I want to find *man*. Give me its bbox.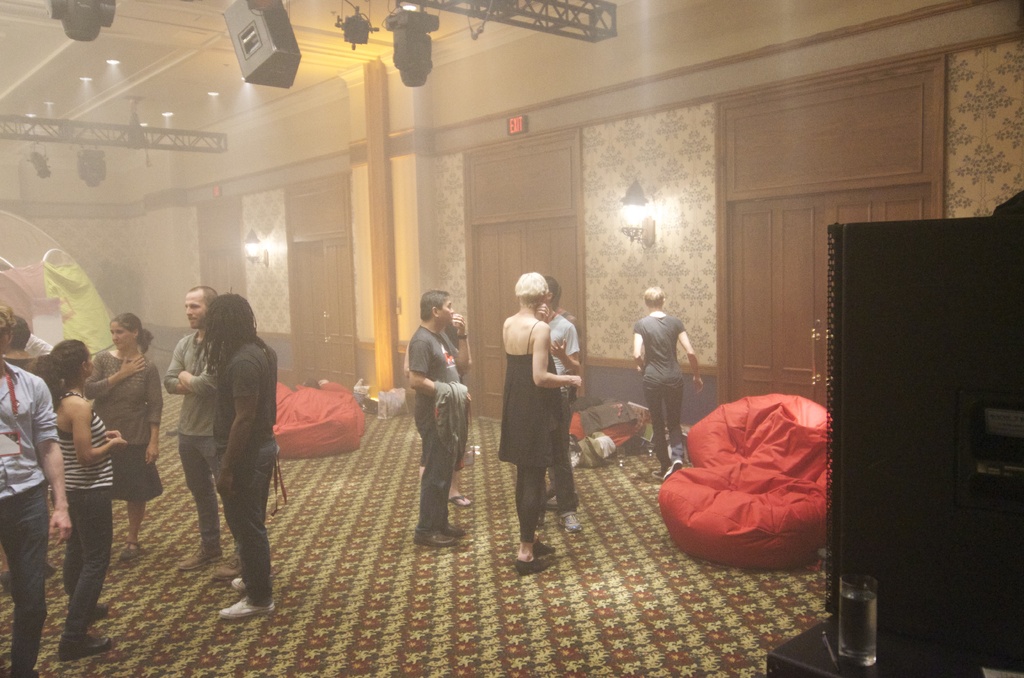
locate(412, 286, 472, 540).
